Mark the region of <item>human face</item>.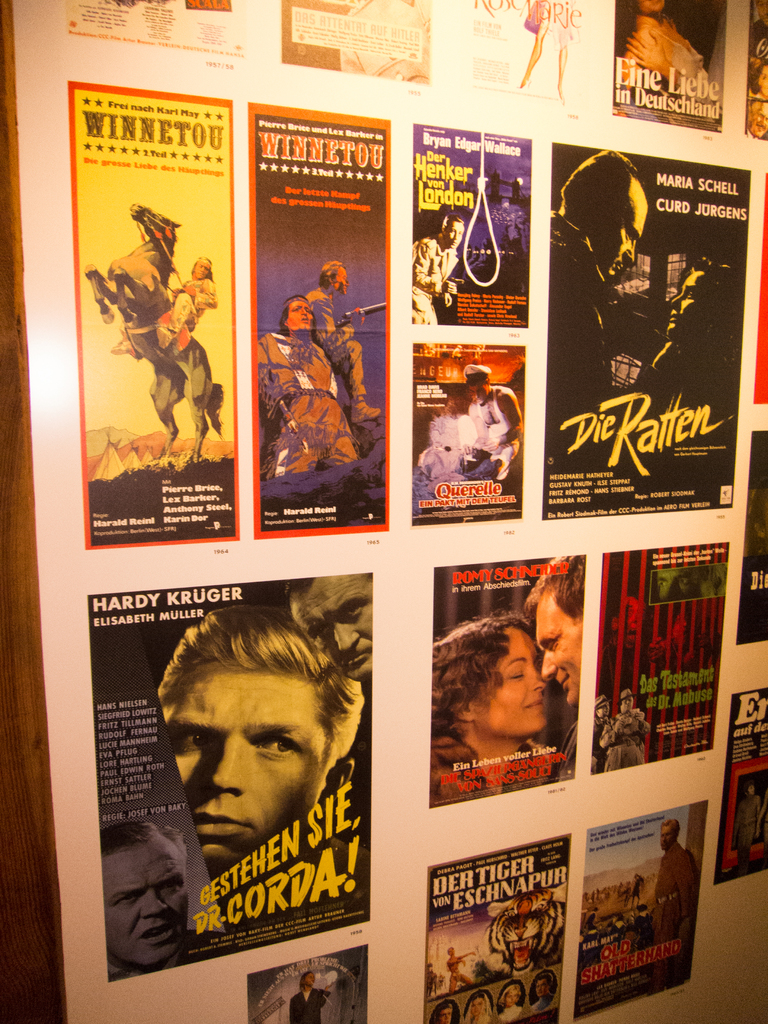
Region: 85,828,202,979.
